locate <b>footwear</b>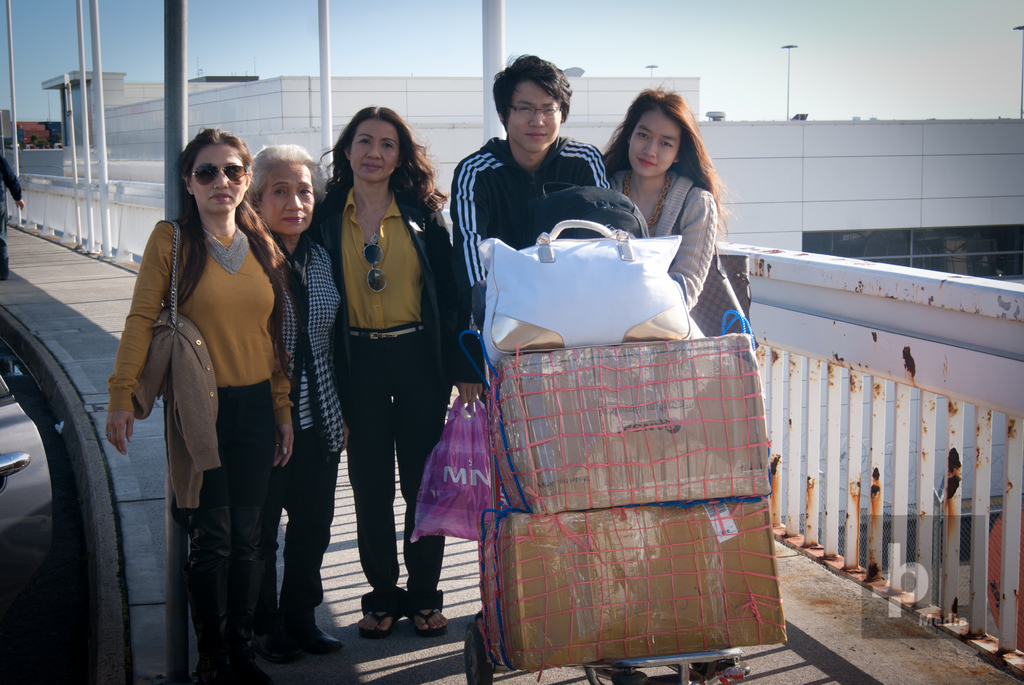
bbox=[409, 602, 447, 639]
